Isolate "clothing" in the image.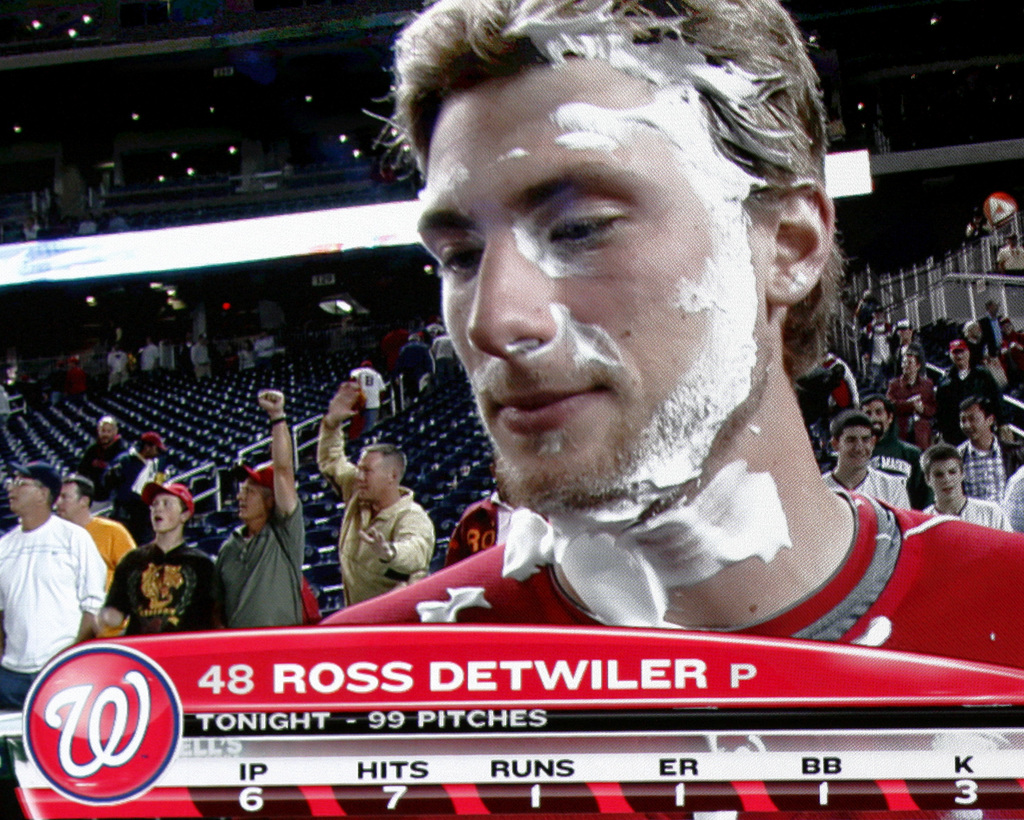
Isolated region: [891,373,935,451].
